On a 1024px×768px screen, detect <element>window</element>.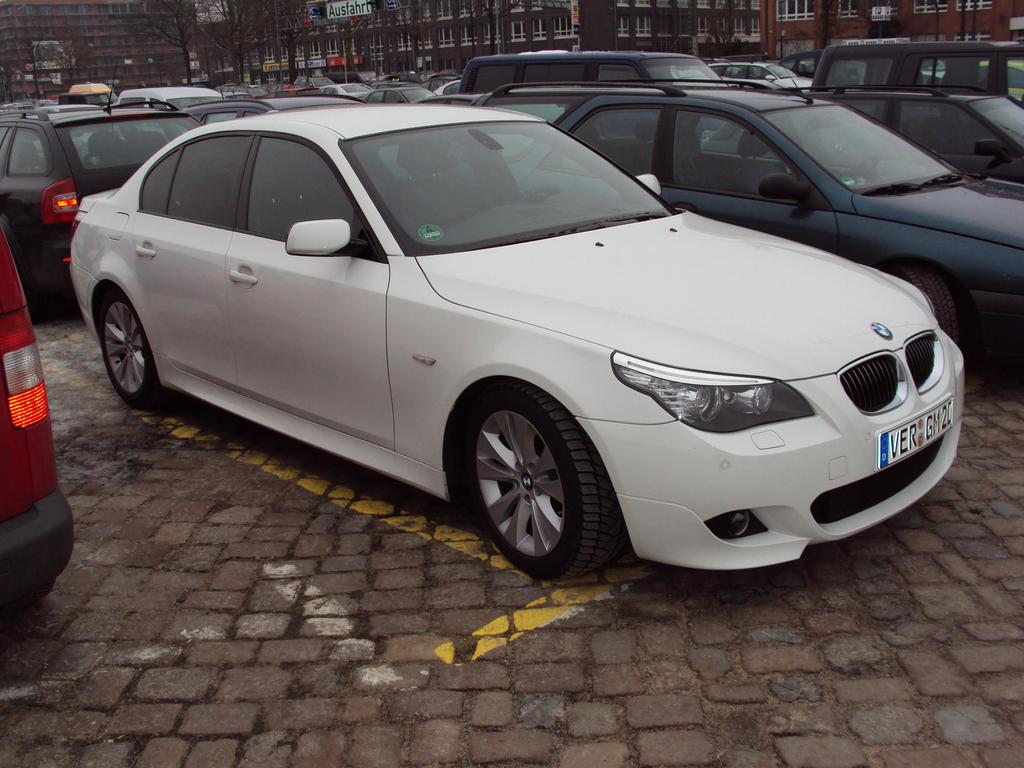
(842, 0, 863, 16).
